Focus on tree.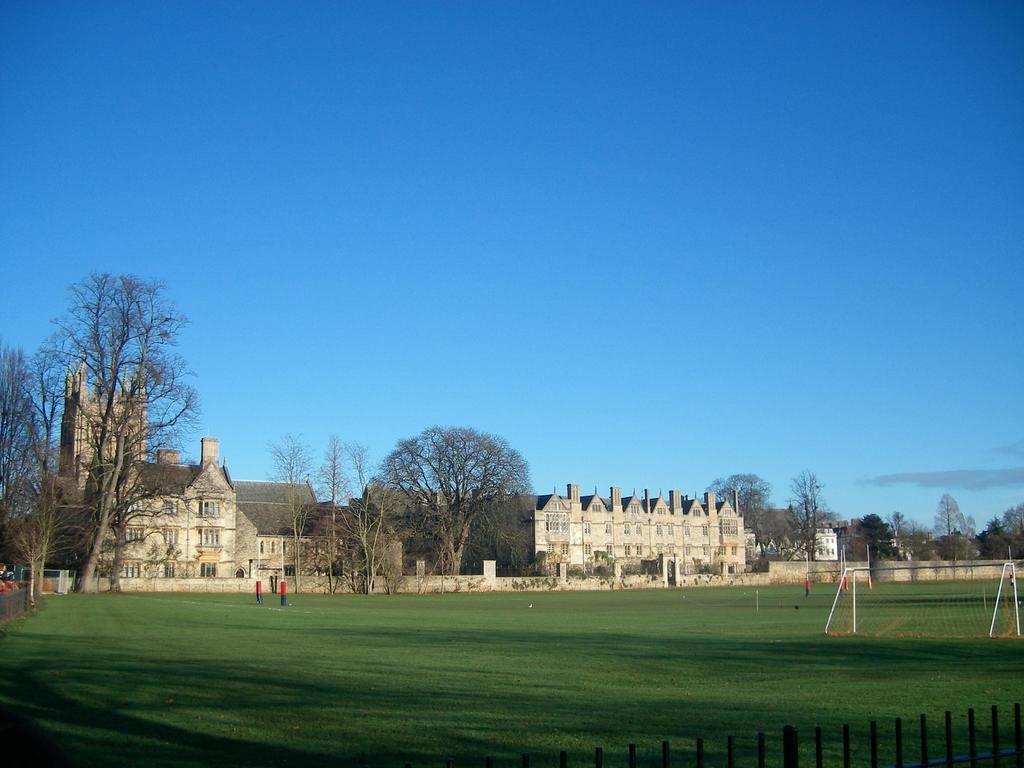
Focused at x1=870, y1=496, x2=924, y2=563.
